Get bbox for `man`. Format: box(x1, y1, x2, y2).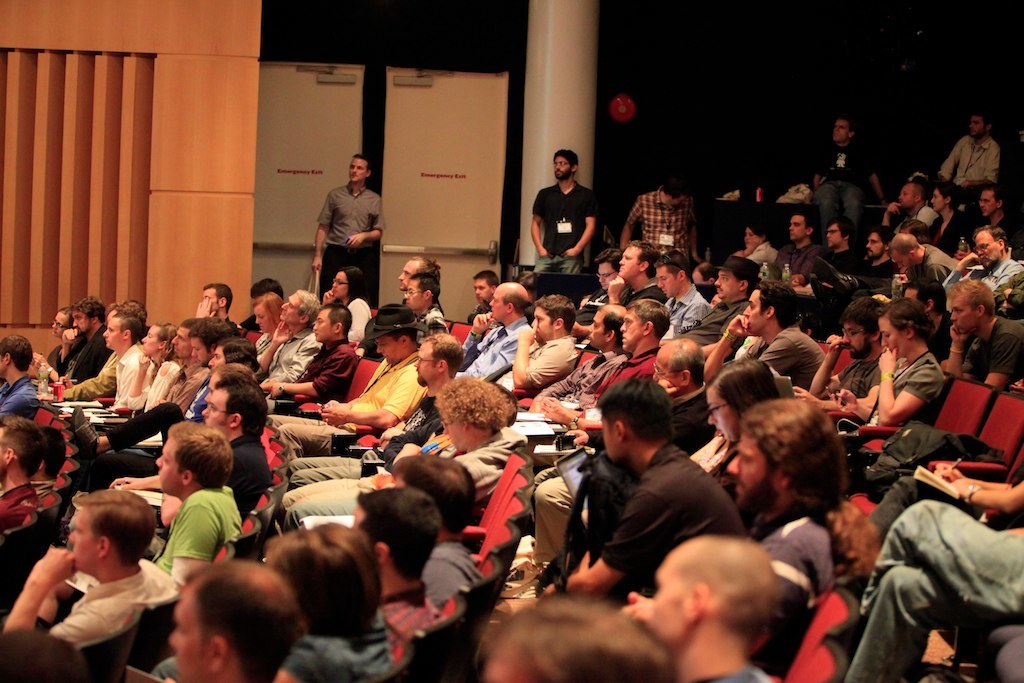
box(531, 149, 594, 278).
